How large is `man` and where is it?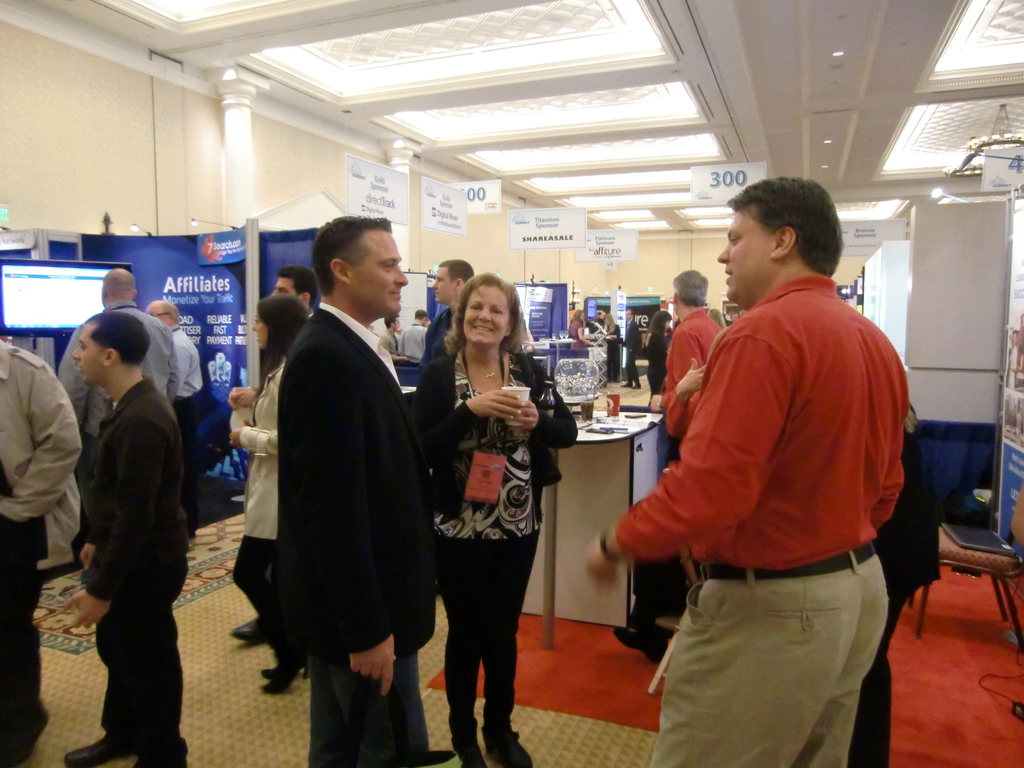
Bounding box: locate(399, 309, 432, 358).
